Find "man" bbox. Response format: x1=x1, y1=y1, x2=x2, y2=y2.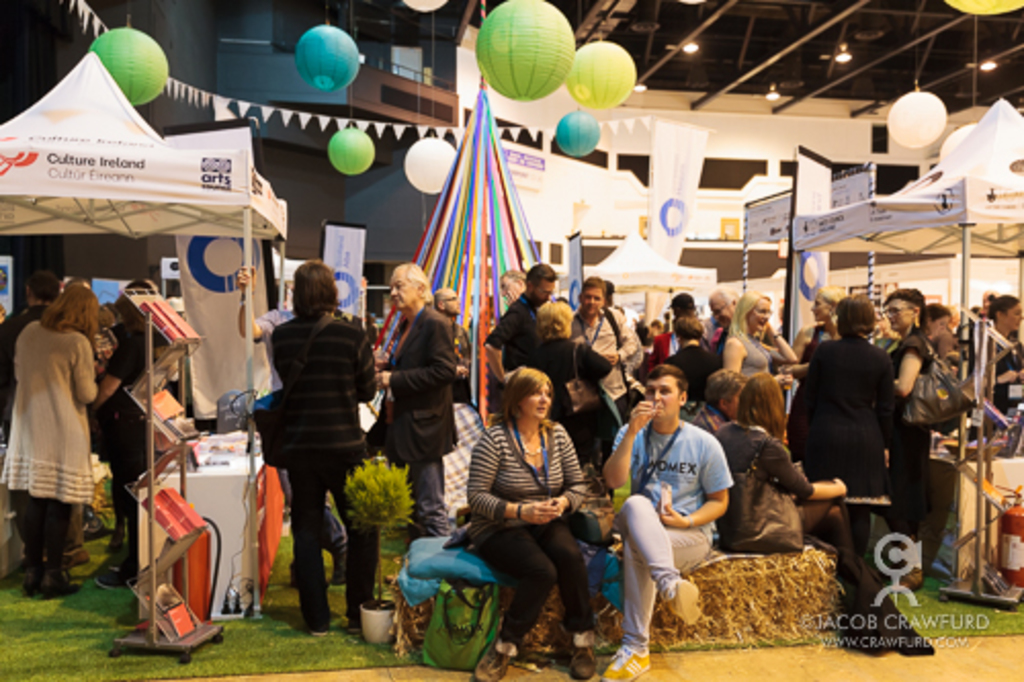
x1=496, y1=268, x2=526, y2=305.
